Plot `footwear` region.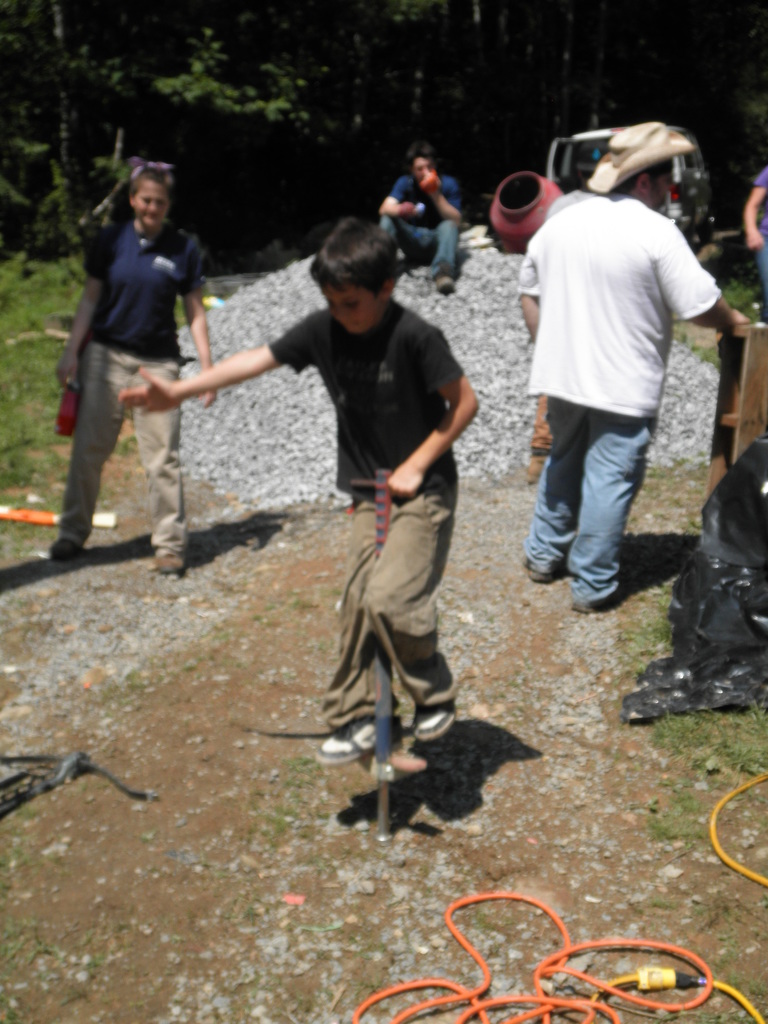
Plotted at l=45, t=536, r=82, b=561.
